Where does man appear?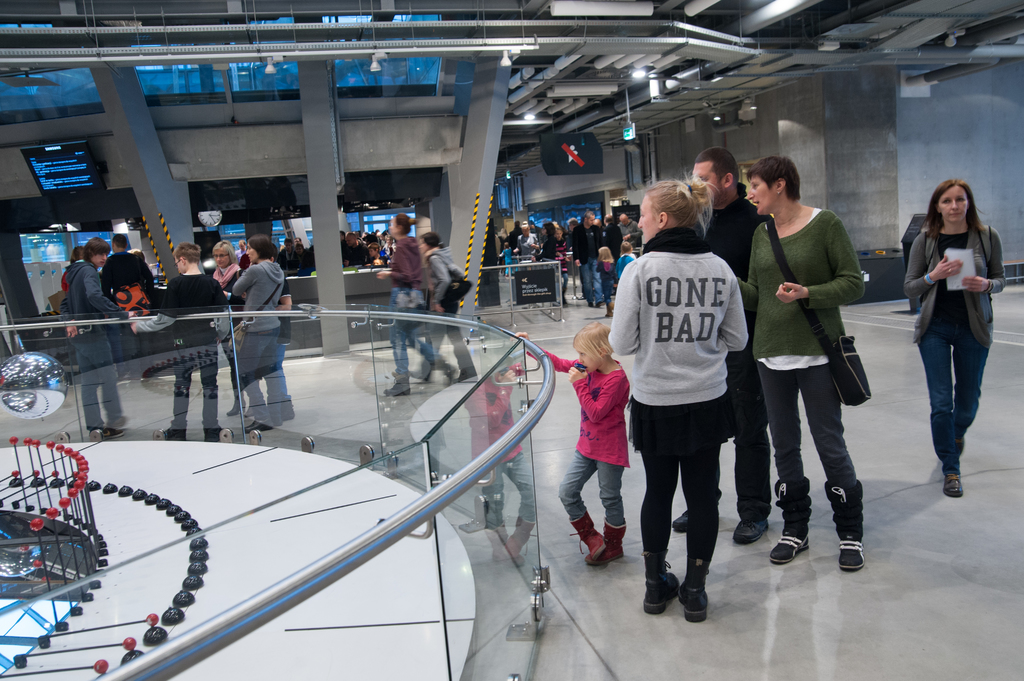
Appears at rect(130, 236, 230, 438).
